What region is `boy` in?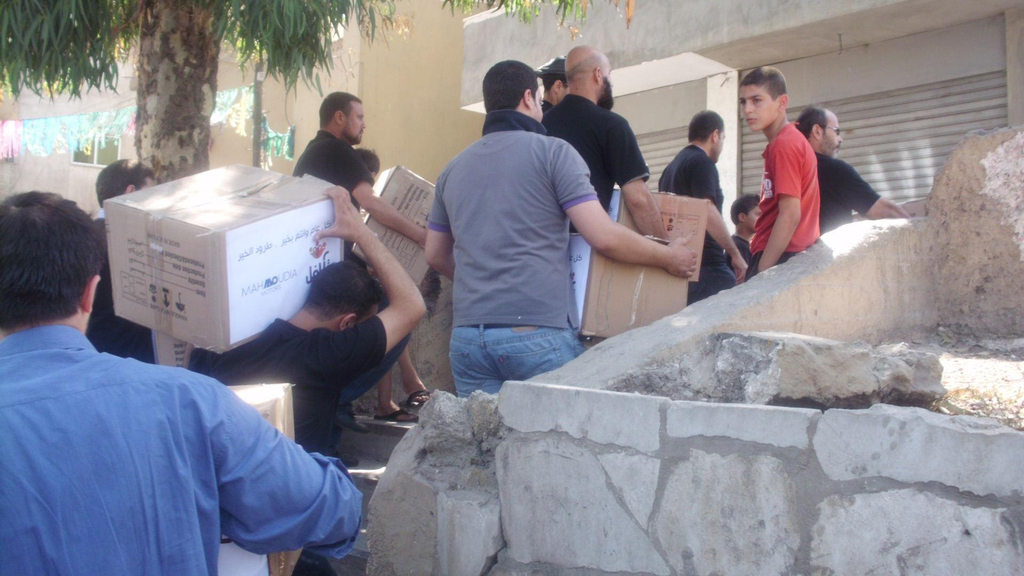
locate(356, 143, 442, 418).
